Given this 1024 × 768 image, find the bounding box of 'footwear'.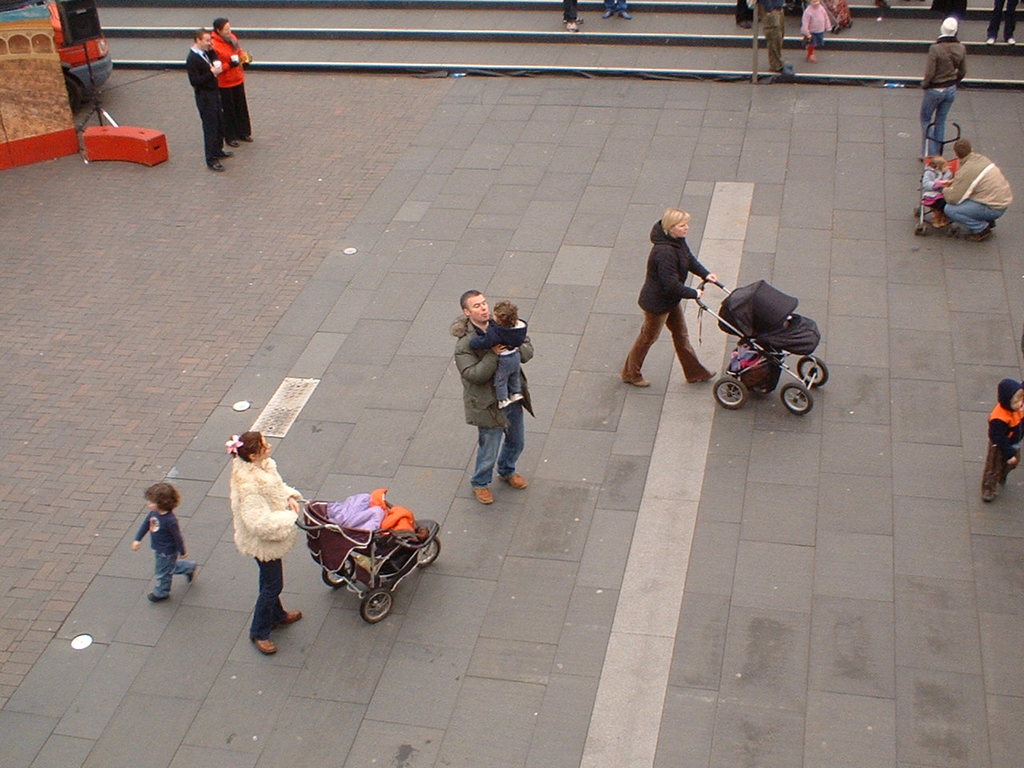
[x1=640, y1=374, x2=652, y2=386].
